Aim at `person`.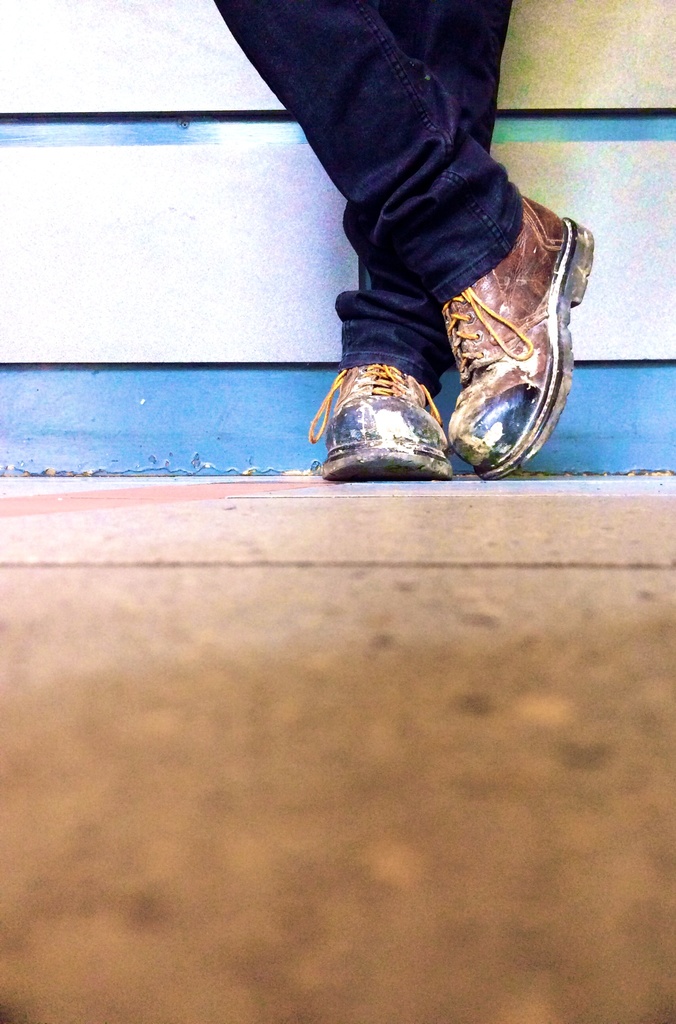
Aimed at 173, 0, 612, 486.
